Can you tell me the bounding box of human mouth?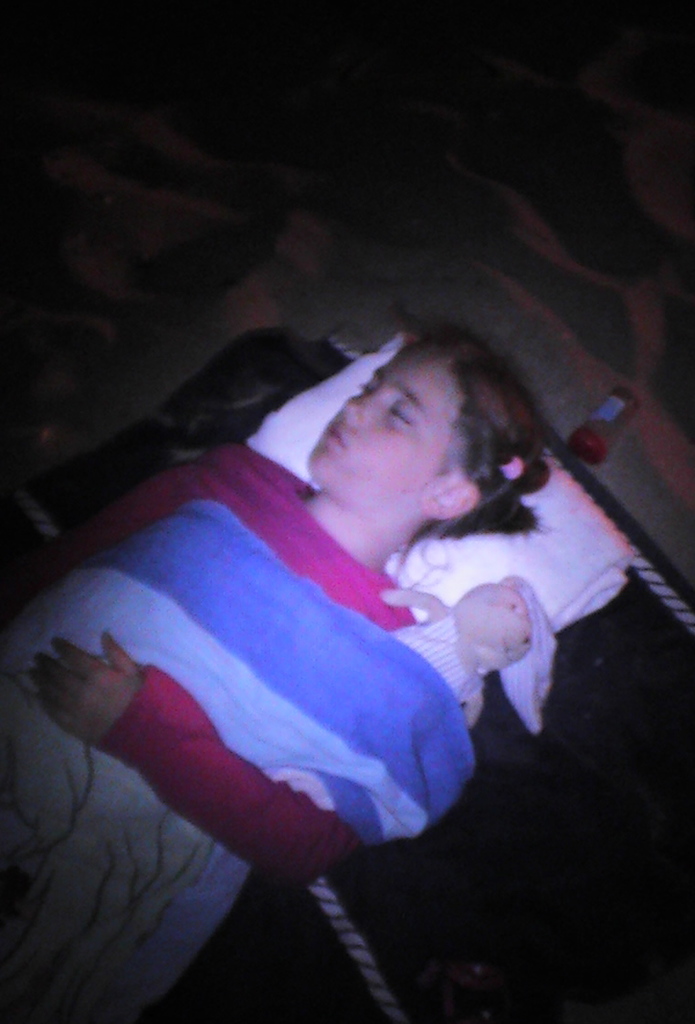
(323, 428, 347, 451).
